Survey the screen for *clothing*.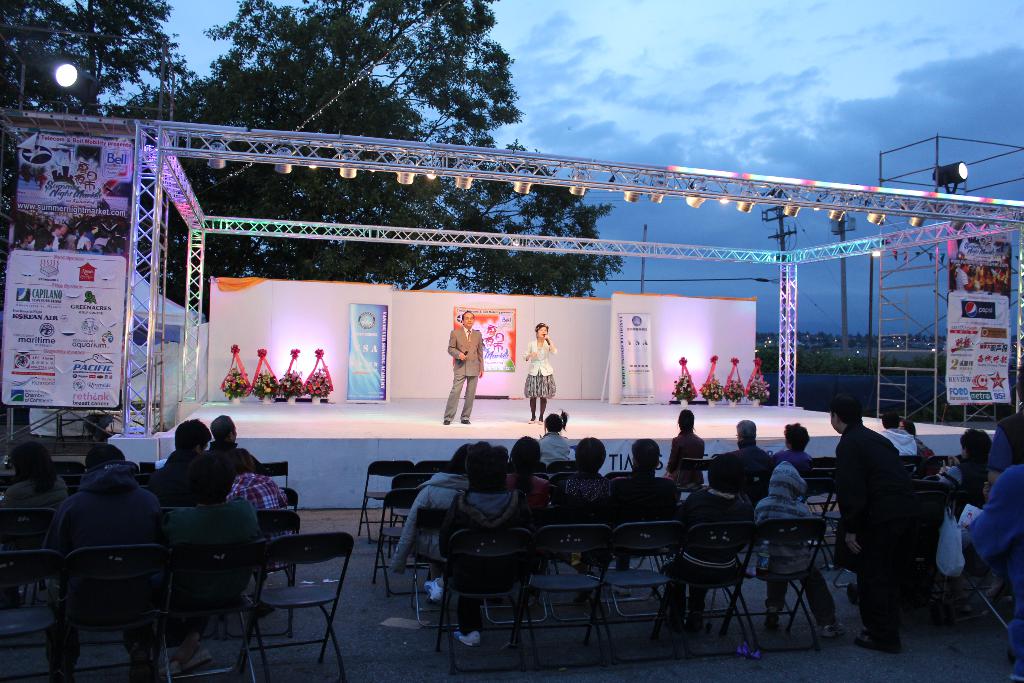
Survey found: region(986, 409, 1023, 476).
